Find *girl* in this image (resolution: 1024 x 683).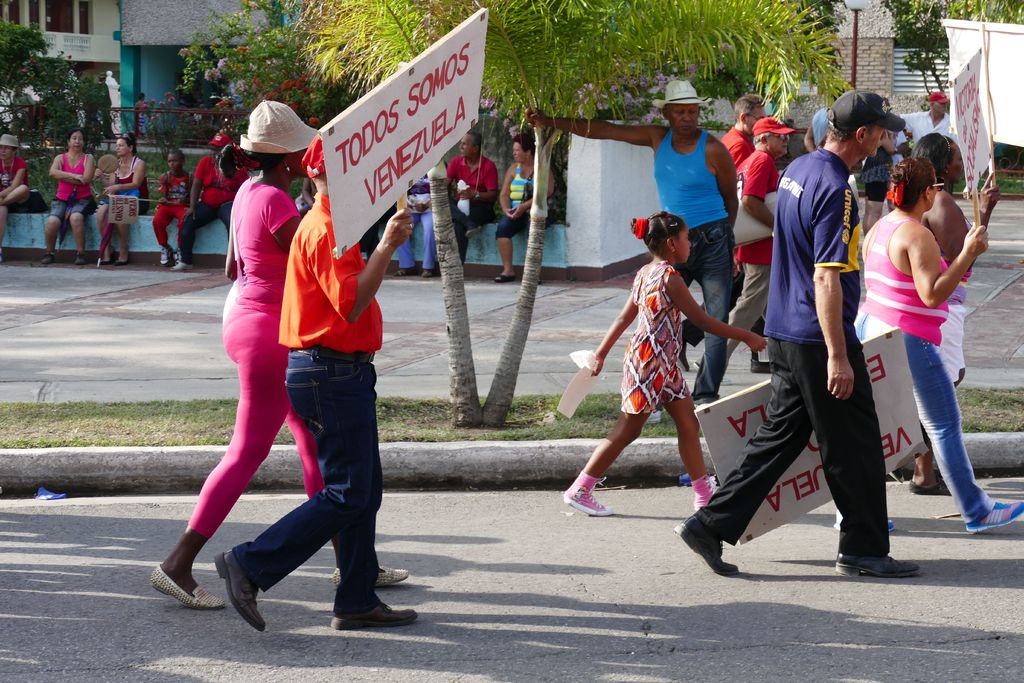
box(97, 131, 148, 261).
